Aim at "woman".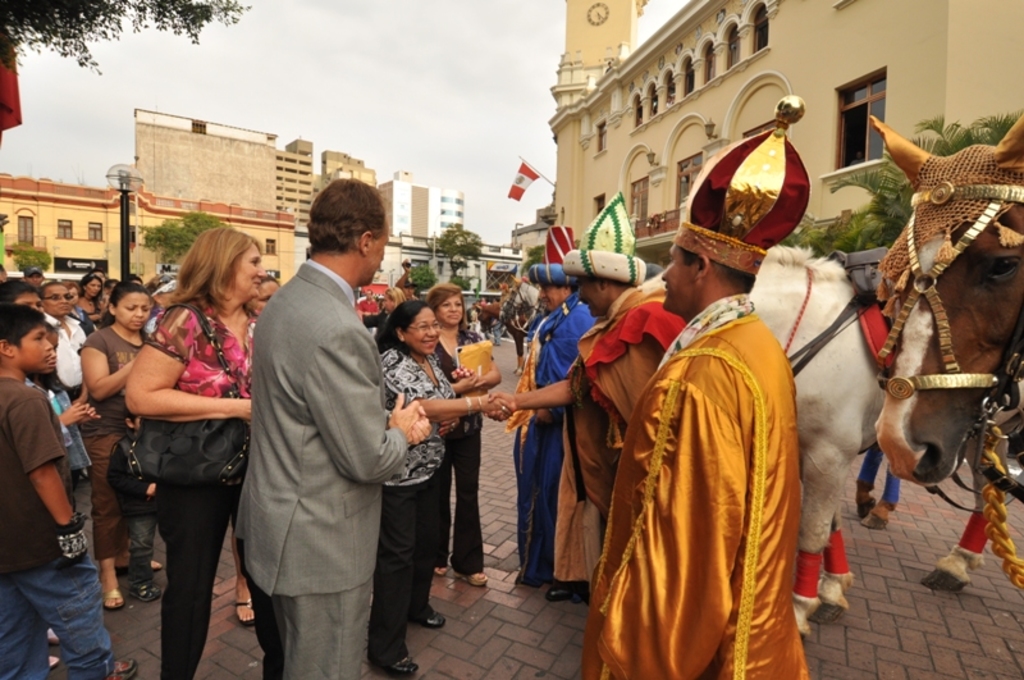
Aimed at Rect(69, 275, 108, 324).
